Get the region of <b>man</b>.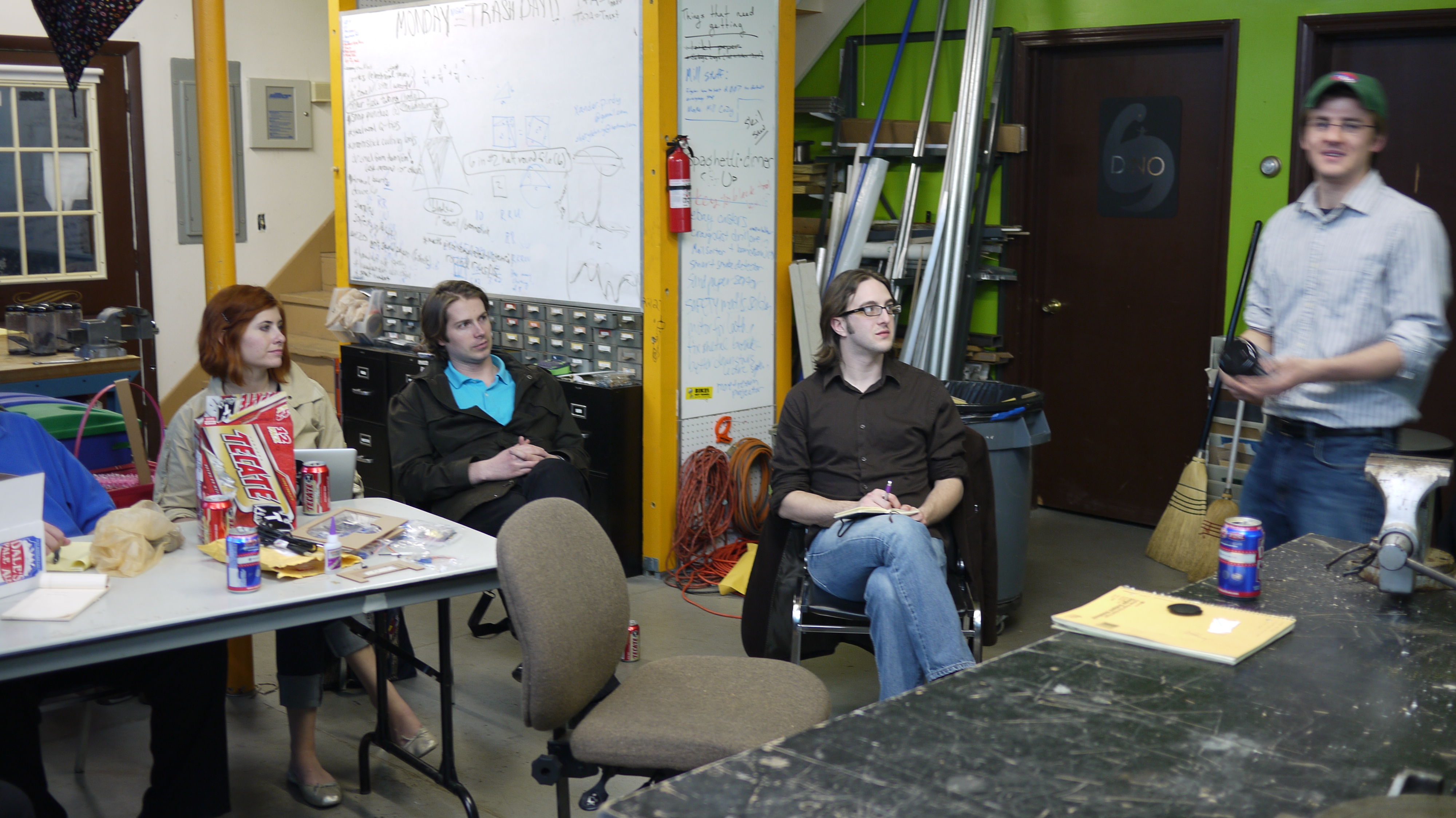
box(0, 149, 78, 297).
